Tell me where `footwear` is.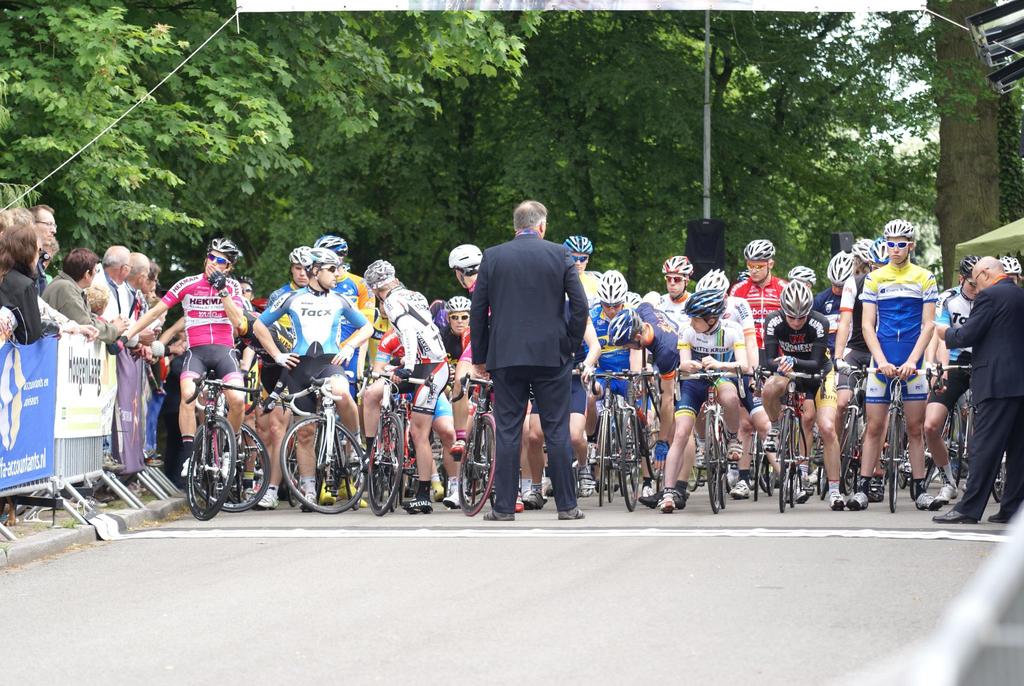
`footwear` is at l=403, t=497, r=432, b=514.
